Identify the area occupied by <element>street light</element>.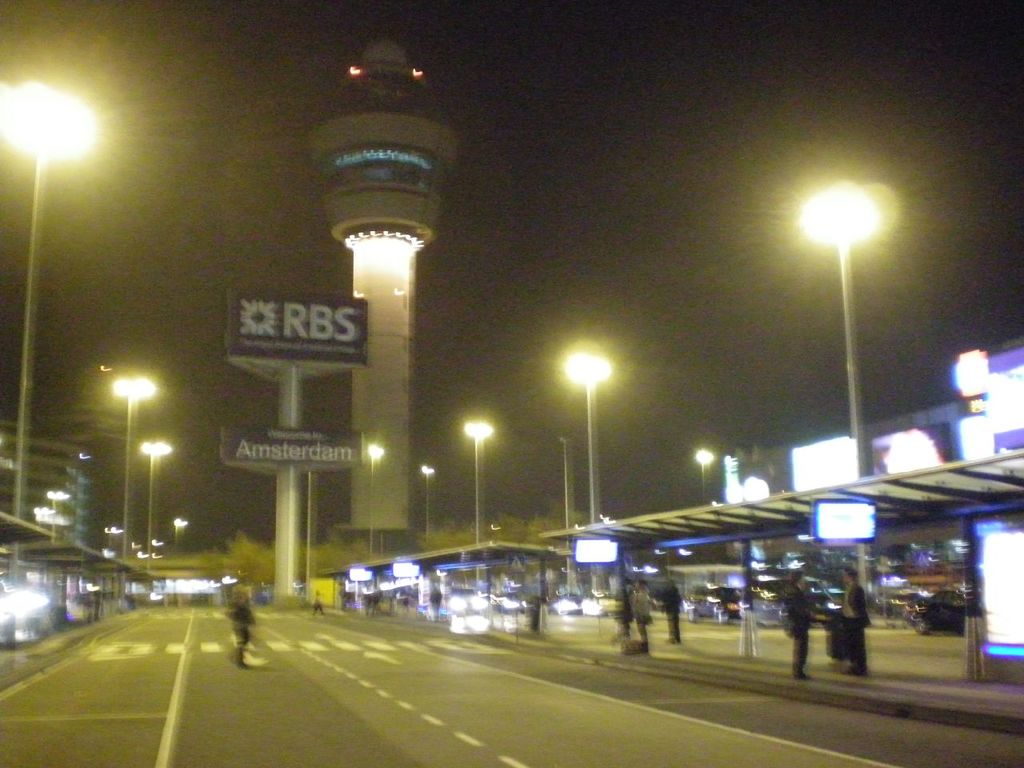
Area: <box>465,419,496,543</box>.
